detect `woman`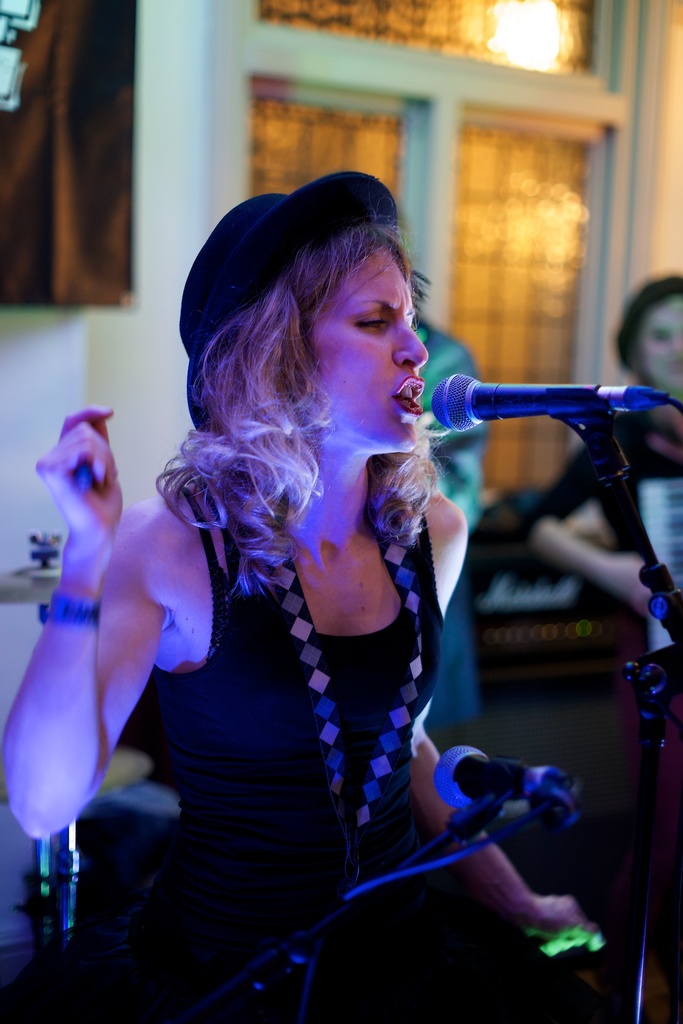
[528, 267, 682, 863]
